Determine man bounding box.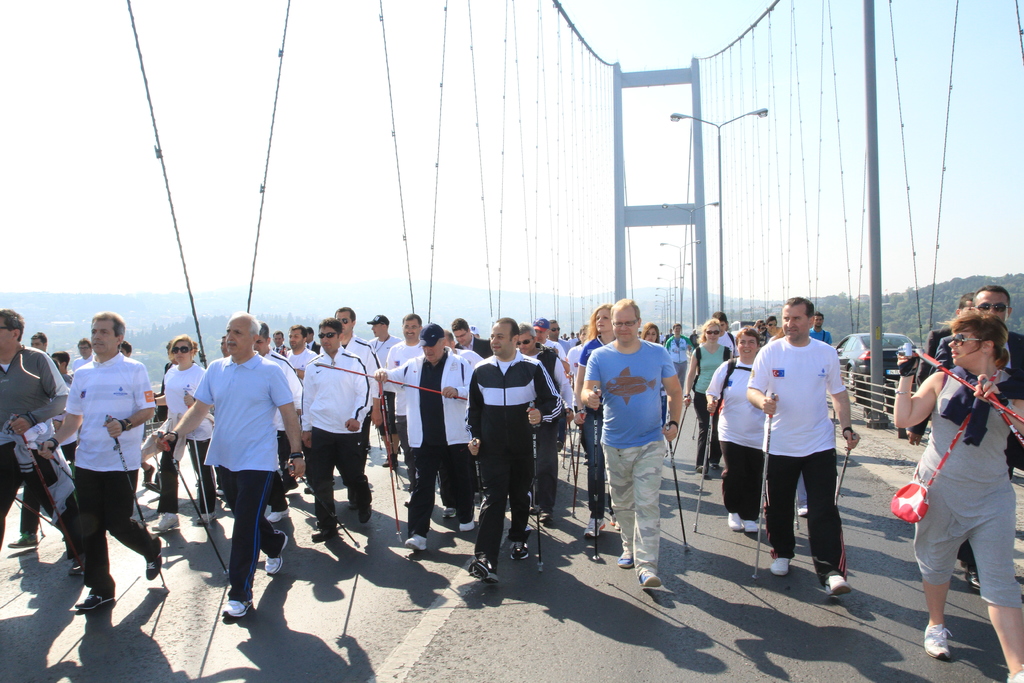
Determined: [810, 315, 831, 352].
